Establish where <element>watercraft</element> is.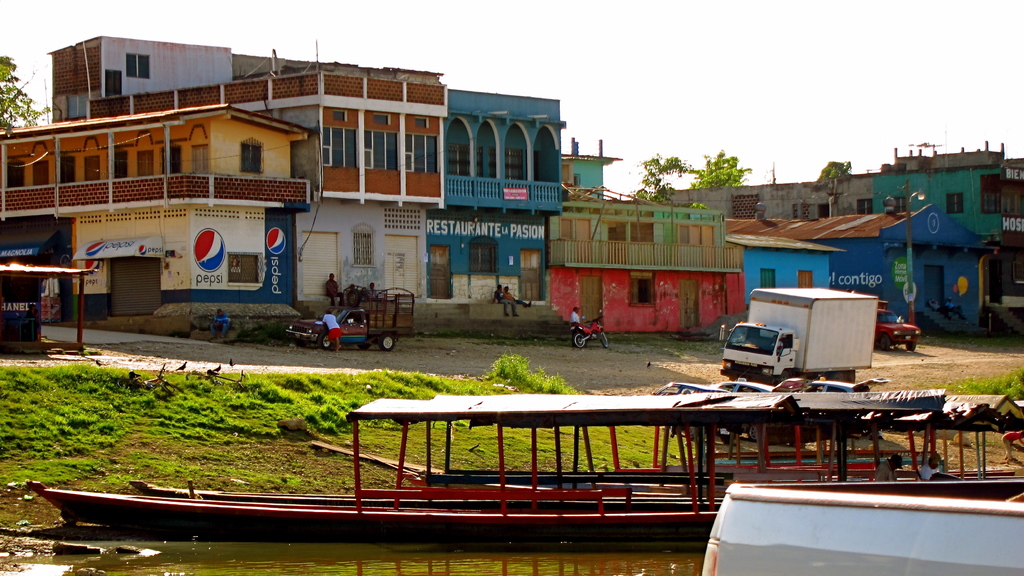
Established at box=[36, 394, 1023, 537].
